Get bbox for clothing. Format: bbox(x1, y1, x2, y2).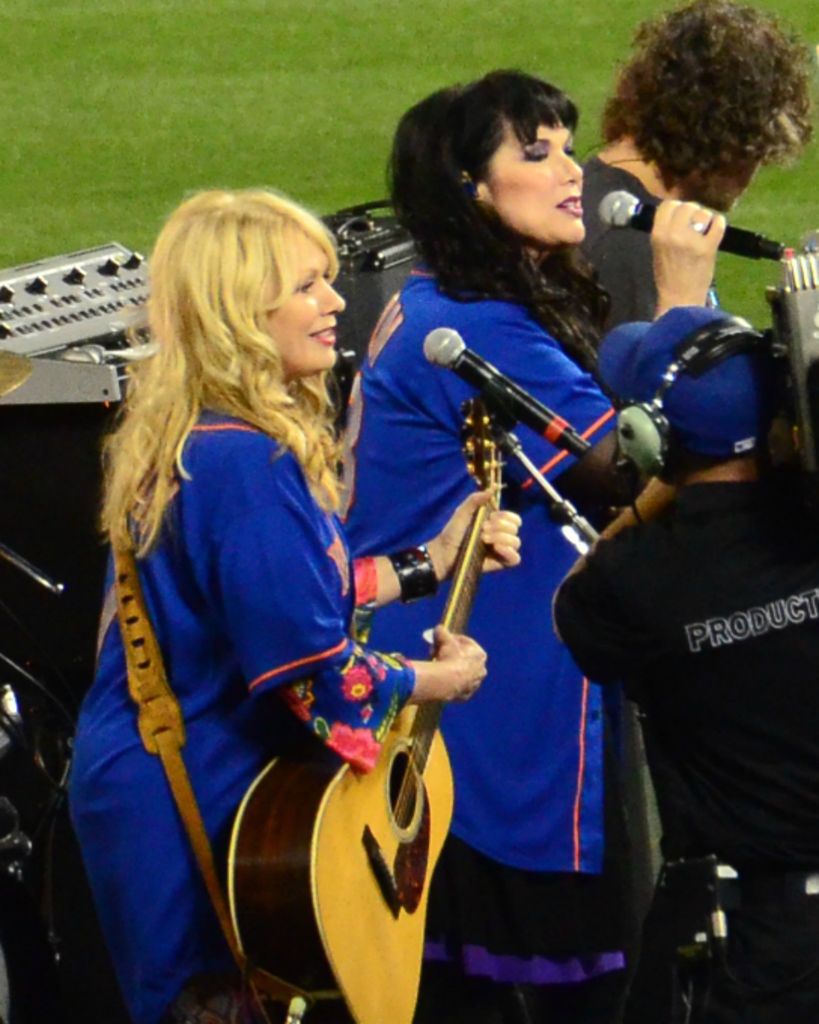
bbox(349, 267, 617, 893).
